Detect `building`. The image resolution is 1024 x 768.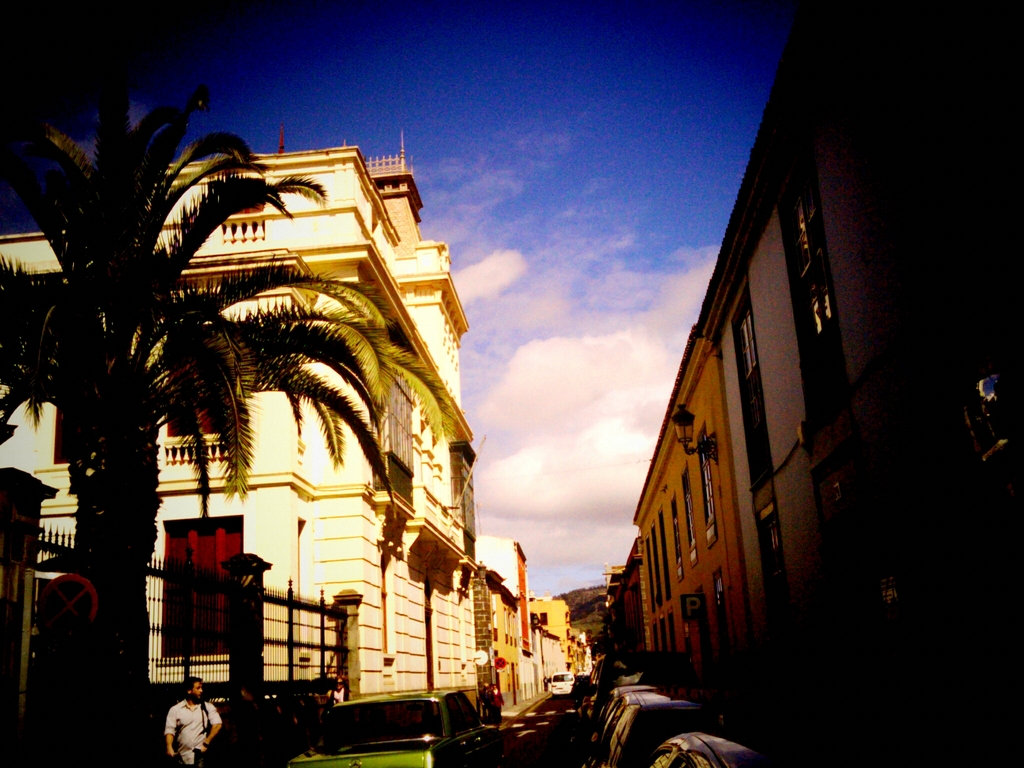
detection(0, 127, 484, 700).
